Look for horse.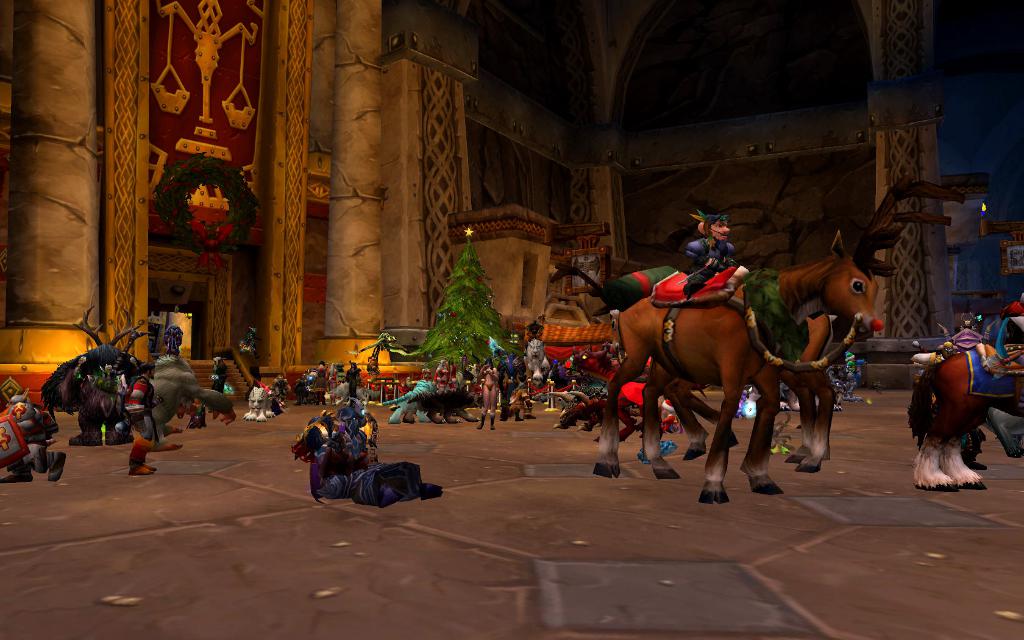
Found: {"x1": 902, "y1": 338, "x2": 1023, "y2": 500}.
